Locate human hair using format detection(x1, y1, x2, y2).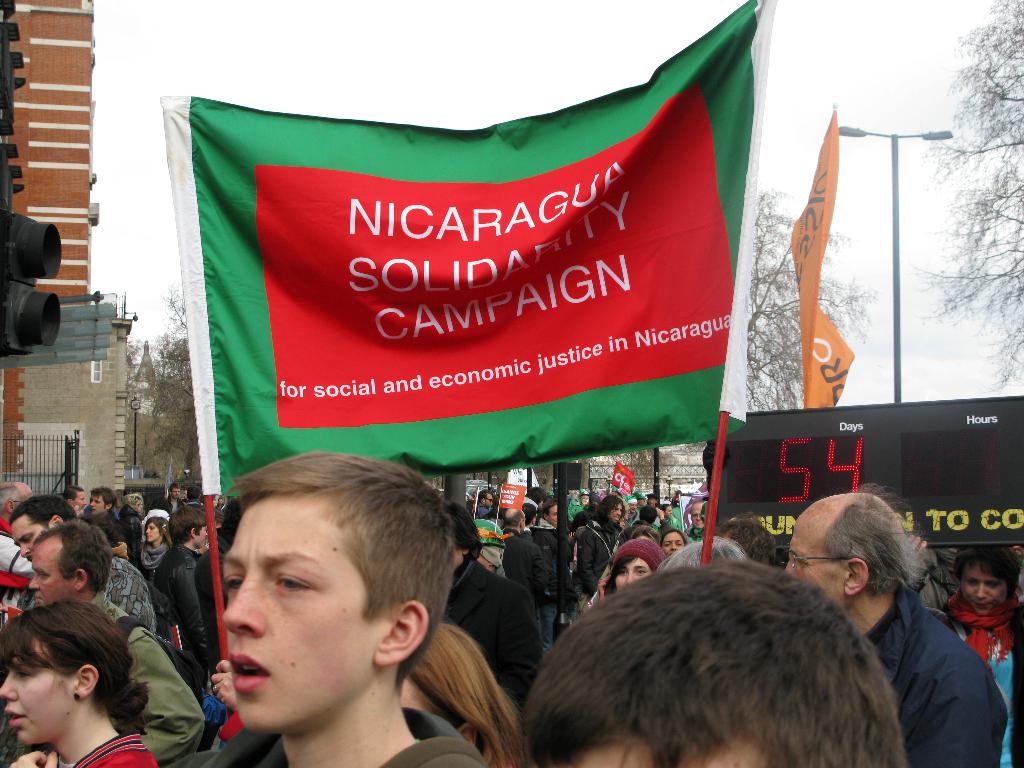
detection(6, 495, 82, 524).
